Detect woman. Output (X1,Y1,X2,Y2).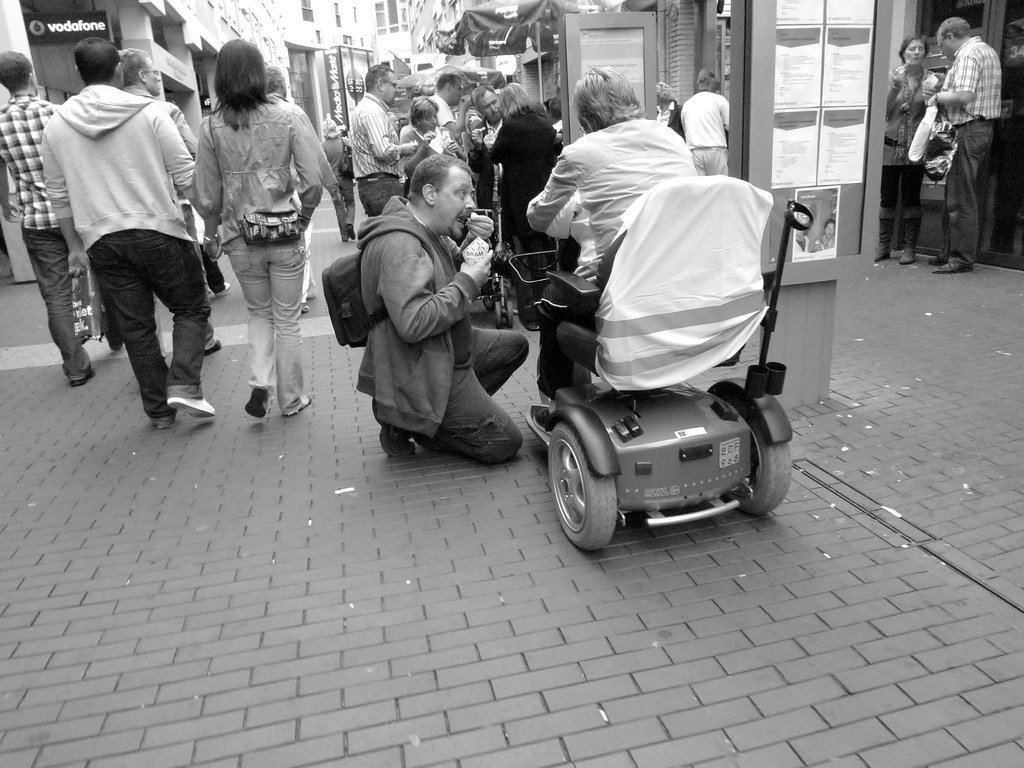
(488,81,564,330).
